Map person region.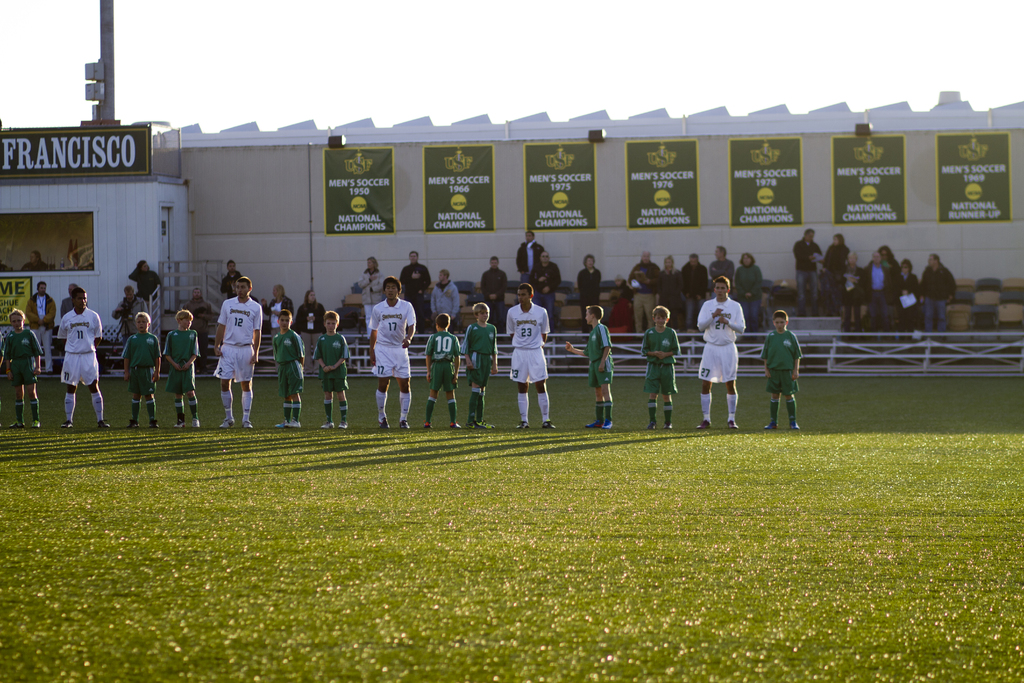
Mapped to x1=114, y1=281, x2=147, y2=358.
